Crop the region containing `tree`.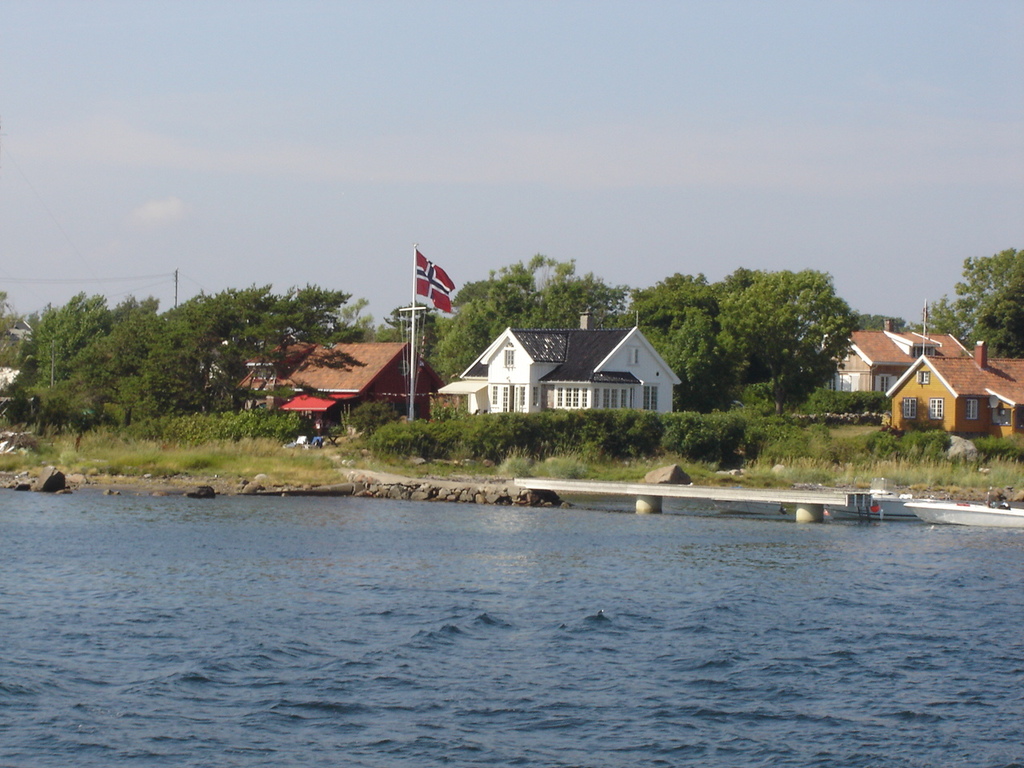
Crop region: crop(0, 274, 374, 443).
